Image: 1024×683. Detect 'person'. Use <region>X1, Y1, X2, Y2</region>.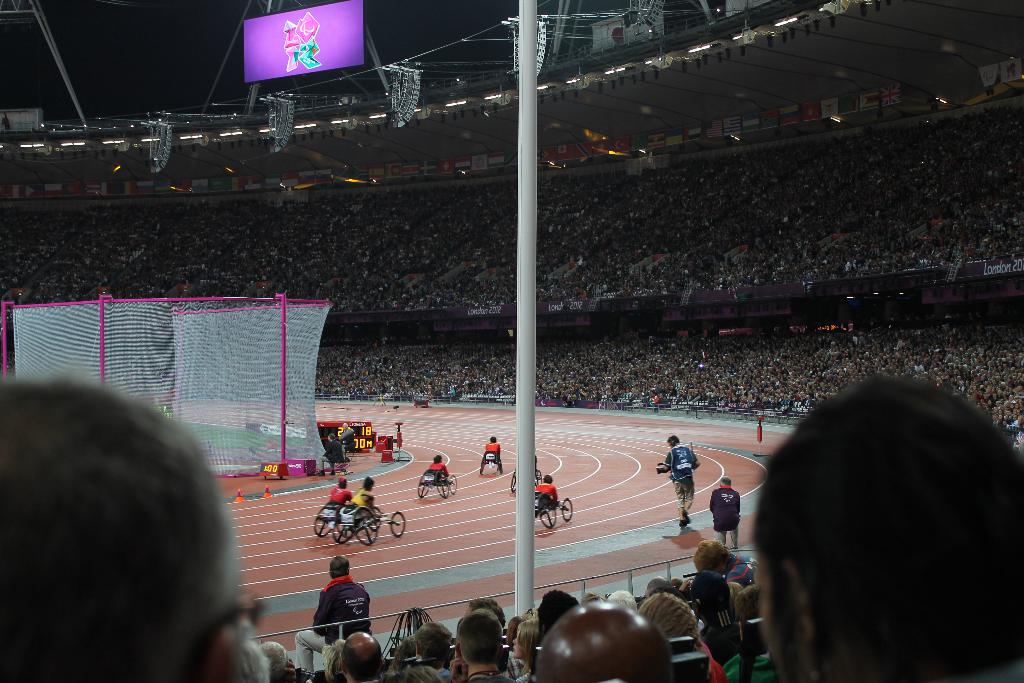
<region>431, 456, 452, 475</region>.
